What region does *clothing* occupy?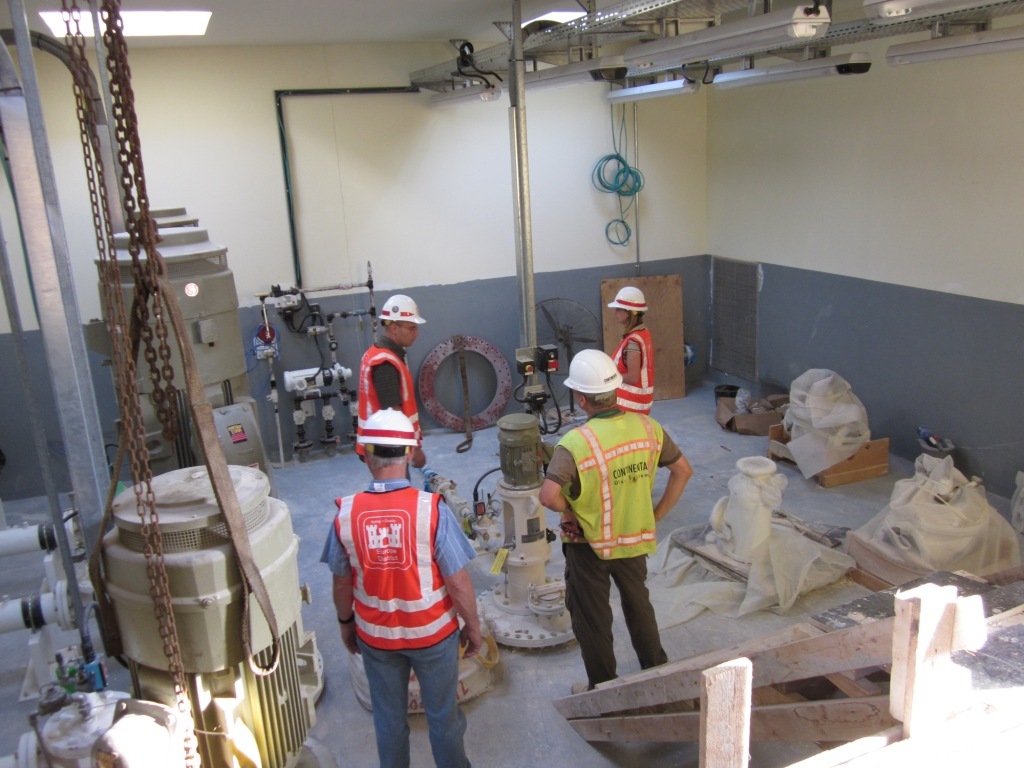
<bbox>317, 472, 478, 767</bbox>.
